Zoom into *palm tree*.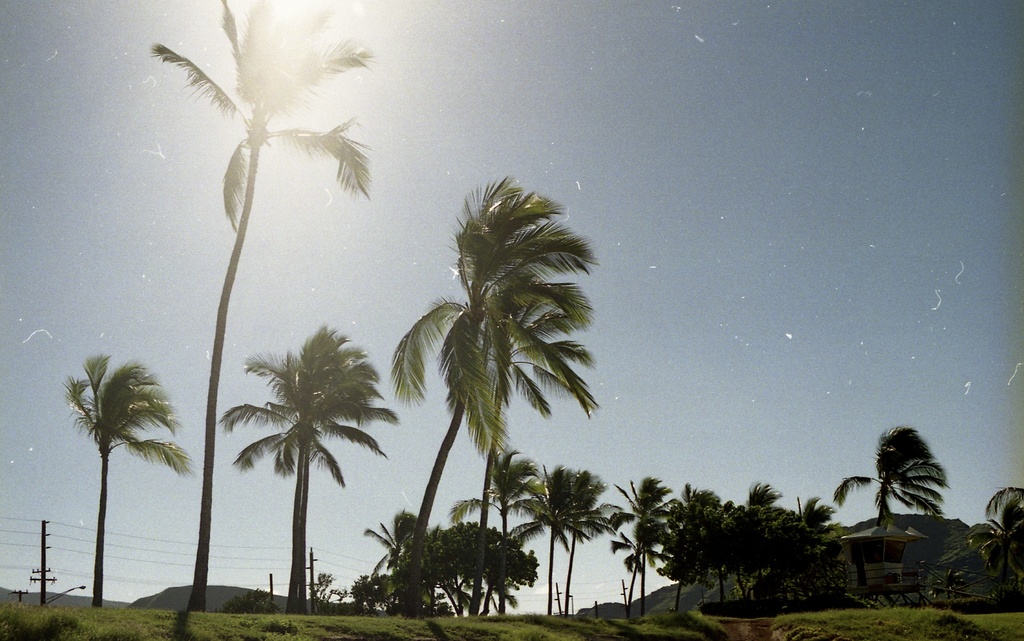
Zoom target: 521/464/578/613.
